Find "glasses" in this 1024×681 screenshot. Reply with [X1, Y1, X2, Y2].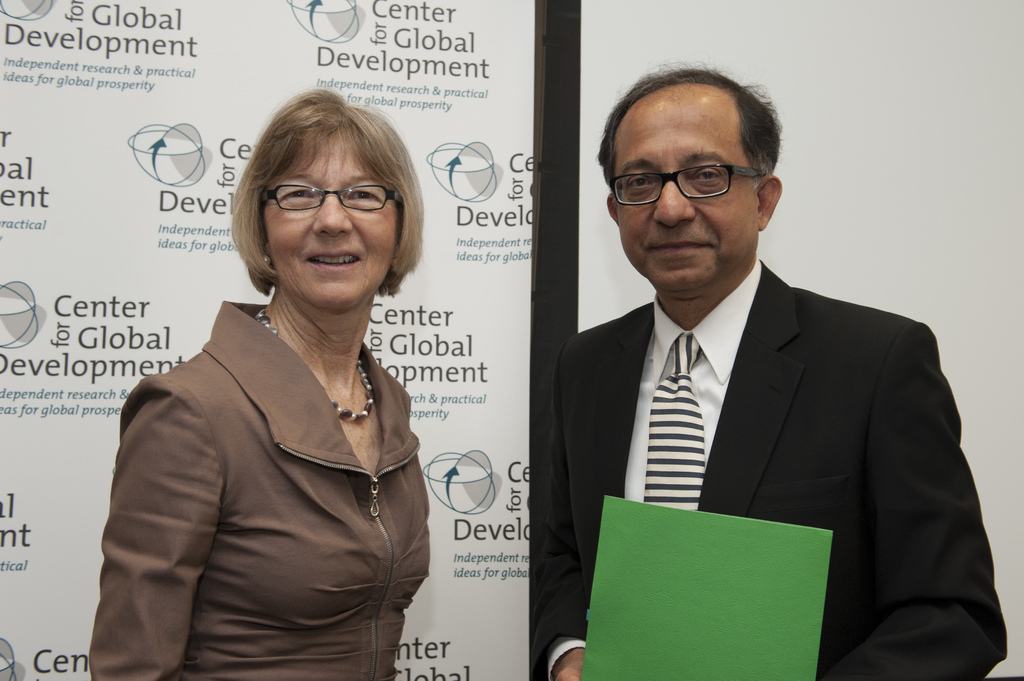
[607, 163, 773, 209].
